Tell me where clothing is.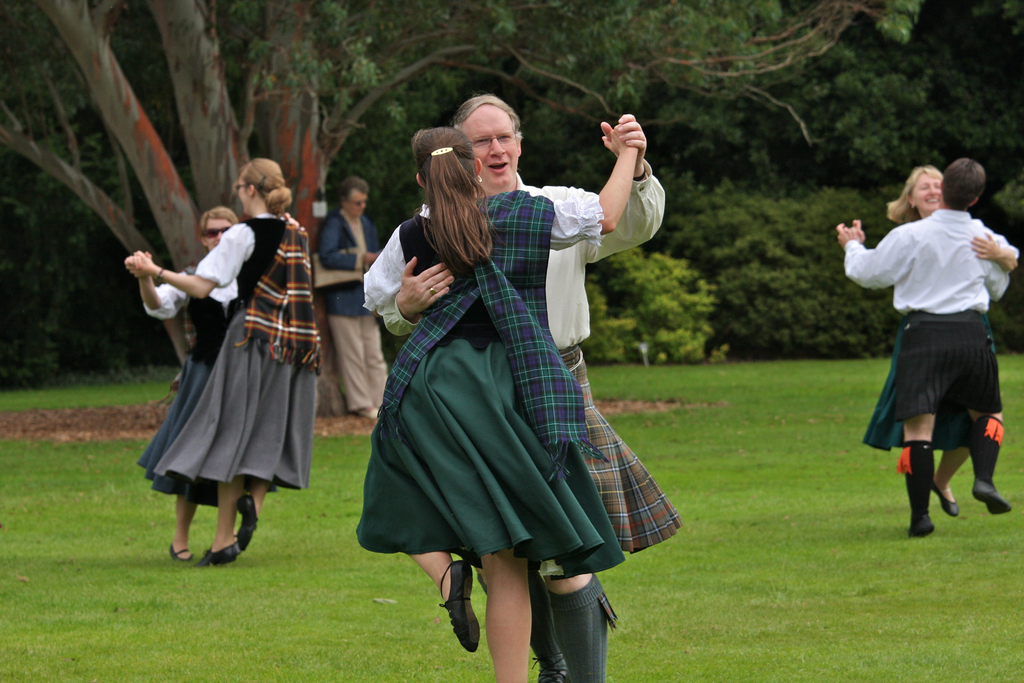
clothing is at (132,244,291,497).
